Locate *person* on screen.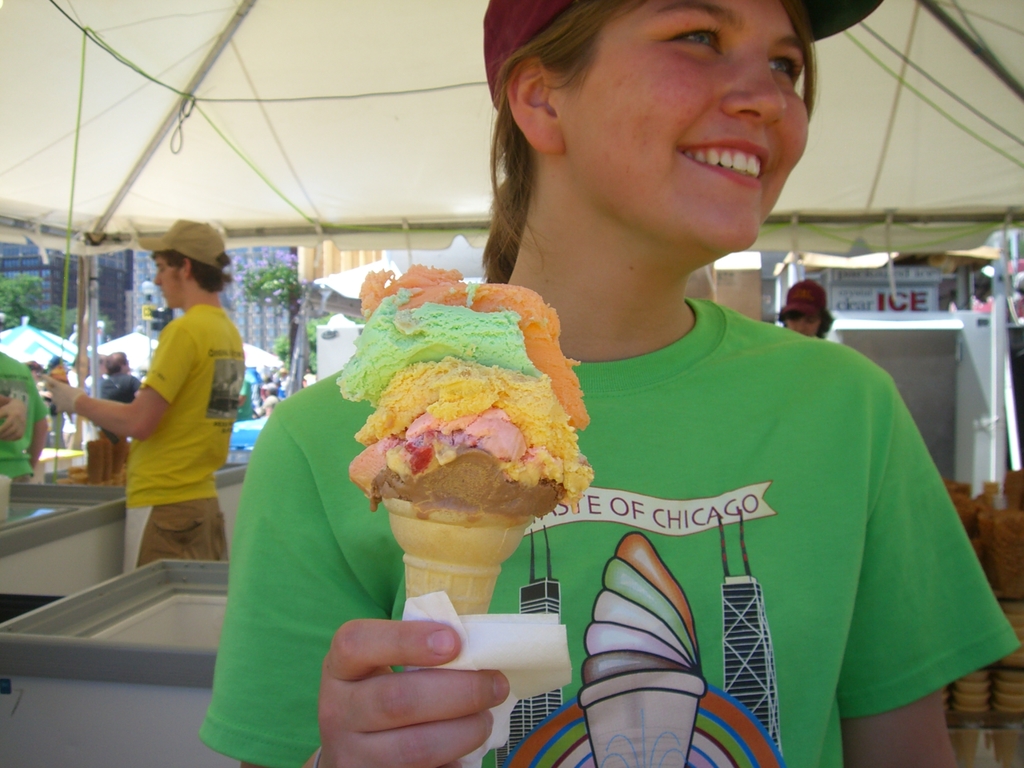
On screen at (41,214,249,568).
